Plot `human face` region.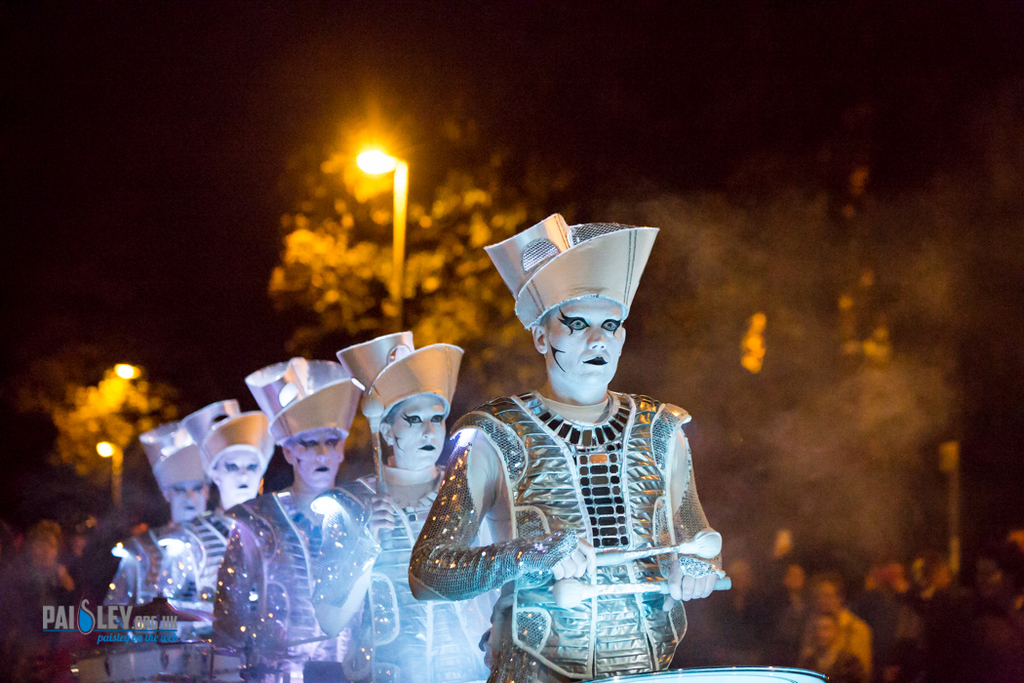
Plotted at left=940, top=569, right=953, bottom=590.
